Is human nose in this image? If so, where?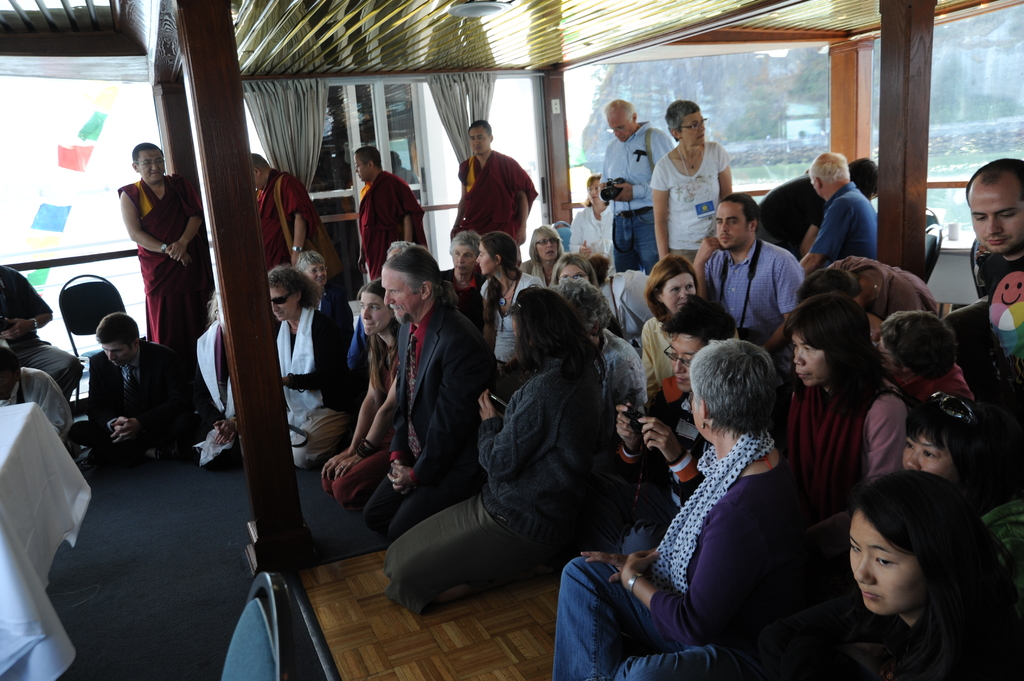
Yes, at (left=108, top=349, right=119, bottom=361).
